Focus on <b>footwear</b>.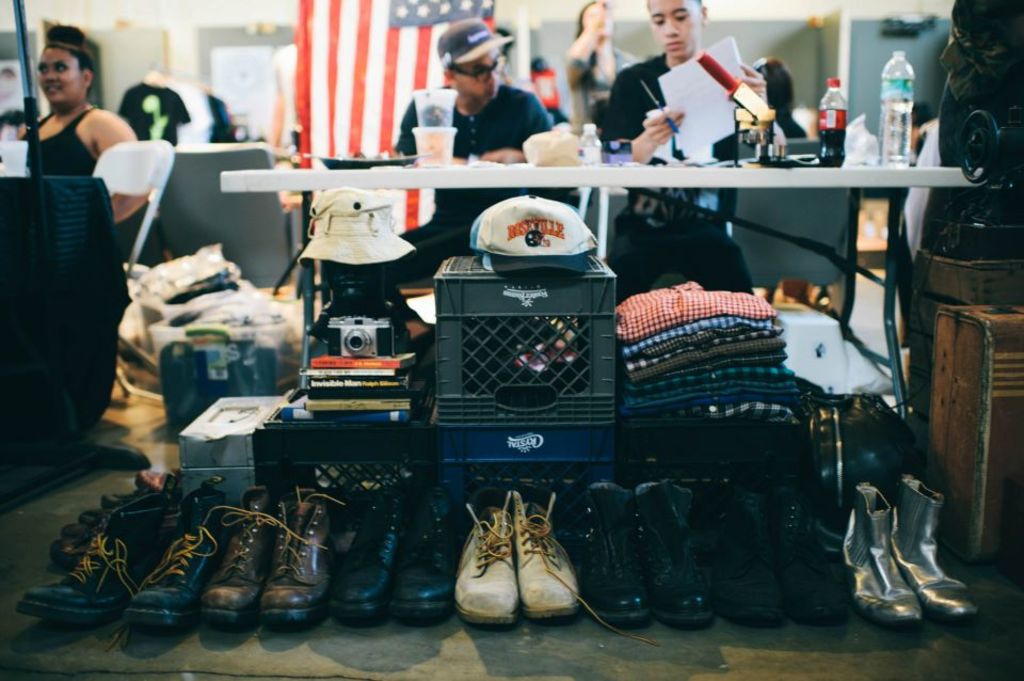
Focused at detection(694, 469, 790, 627).
